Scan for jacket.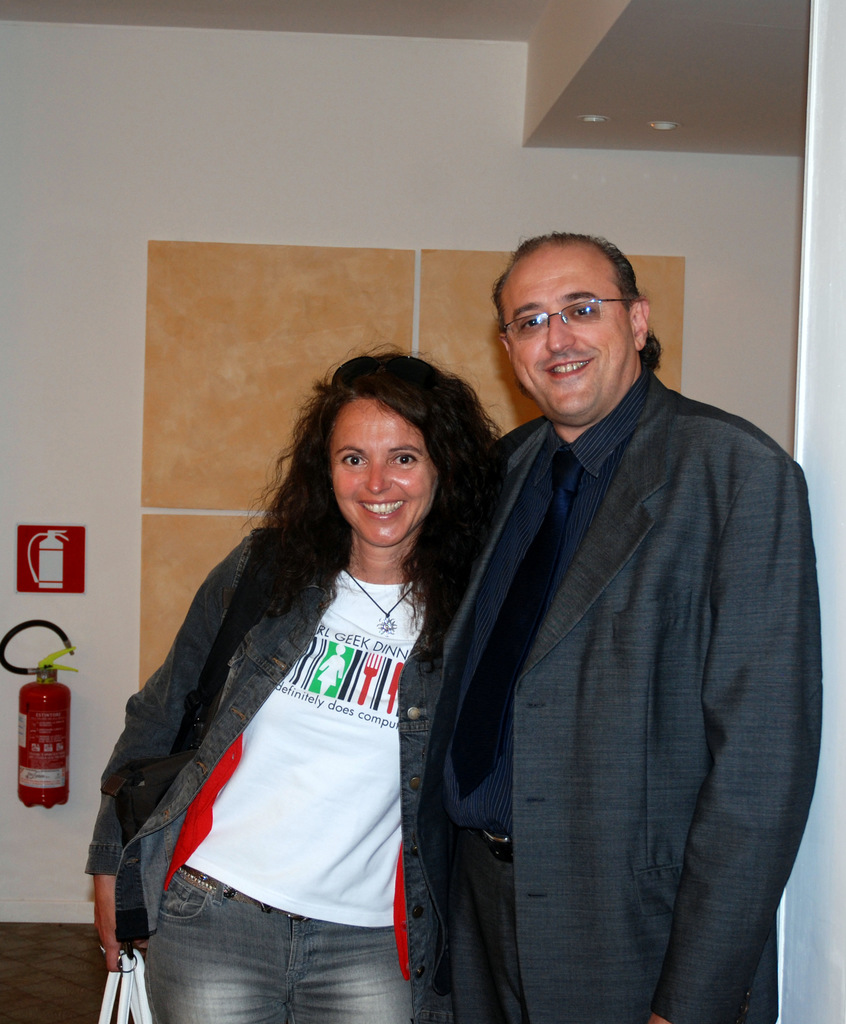
Scan result: <region>85, 465, 501, 958</region>.
